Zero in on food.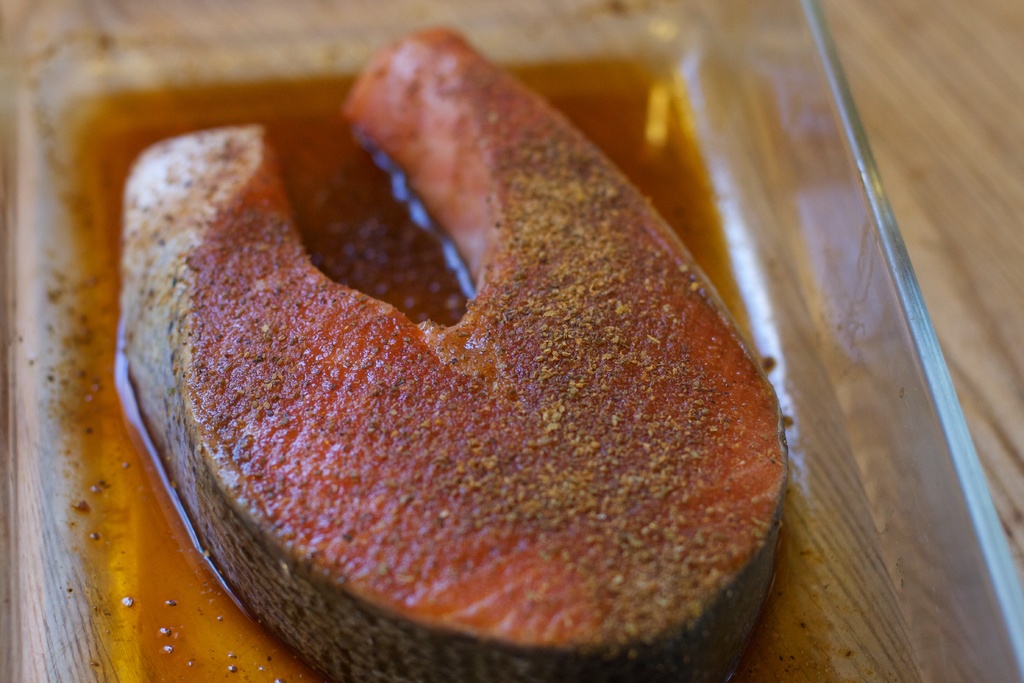
Zeroed in: 125,24,778,680.
